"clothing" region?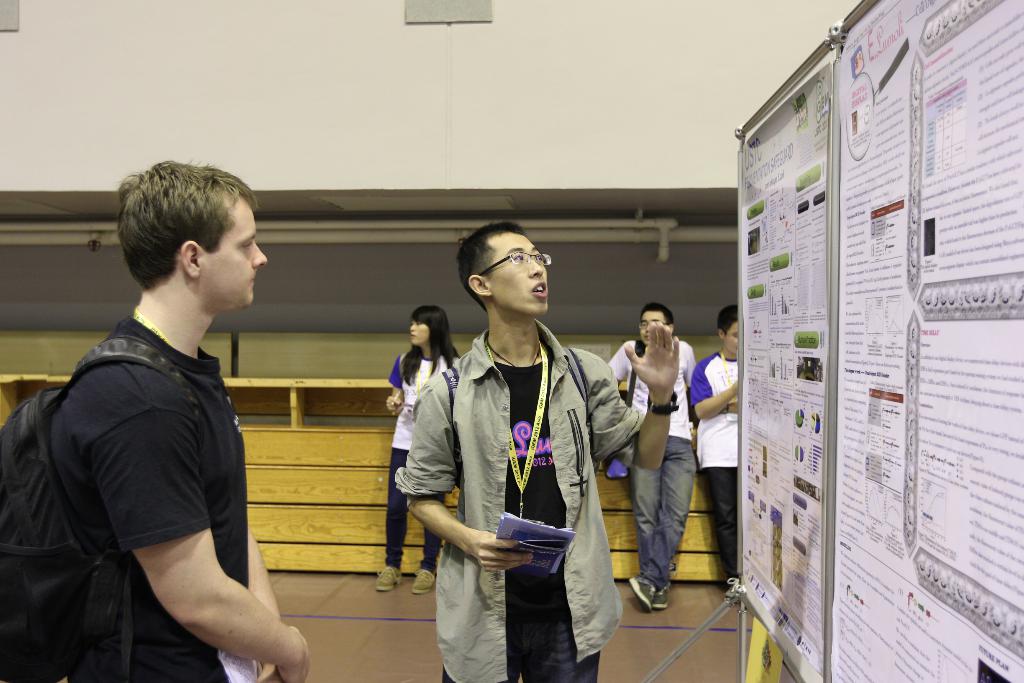
BBox(410, 322, 650, 682)
